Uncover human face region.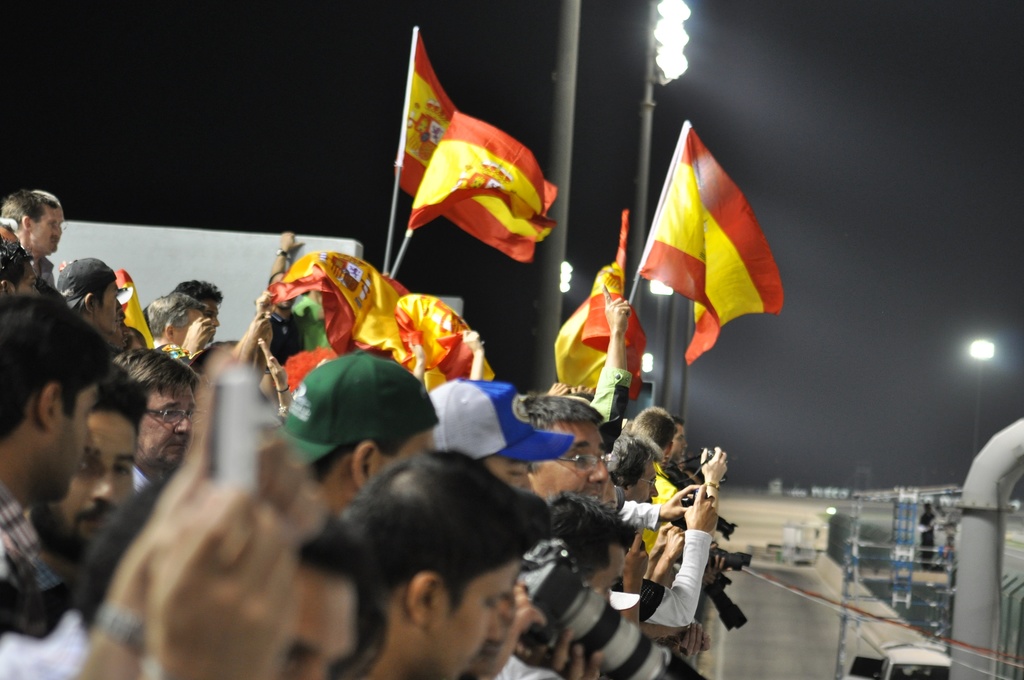
Uncovered: Rect(28, 211, 49, 250).
